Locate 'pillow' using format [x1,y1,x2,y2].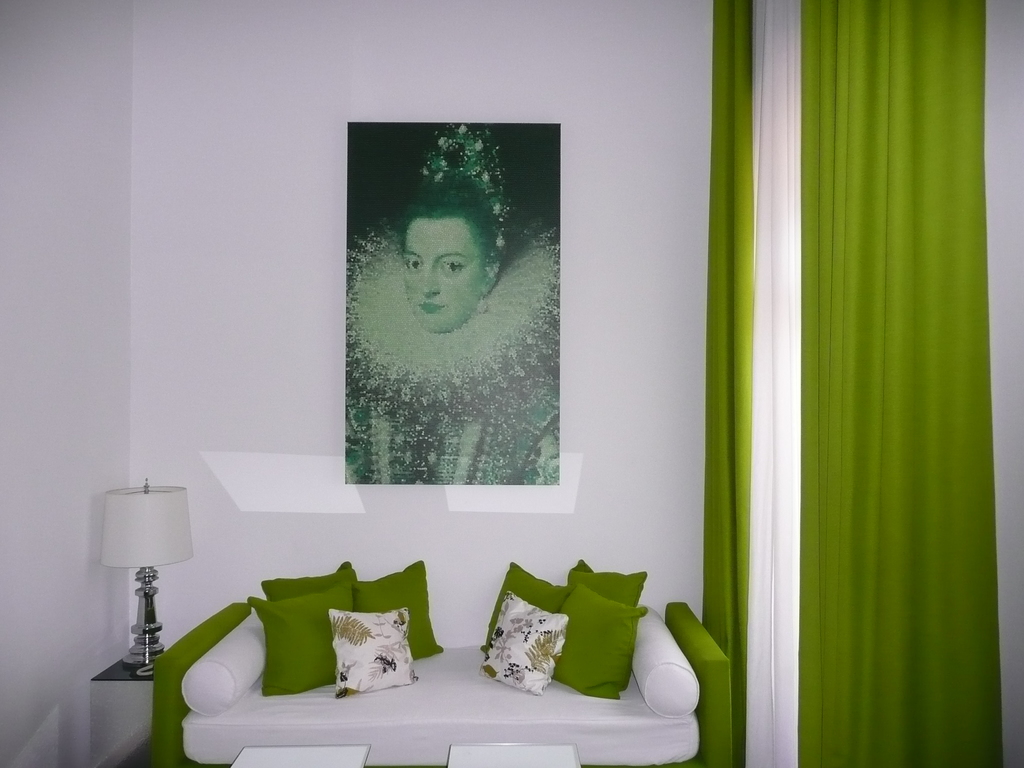
[478,559,567,651].
